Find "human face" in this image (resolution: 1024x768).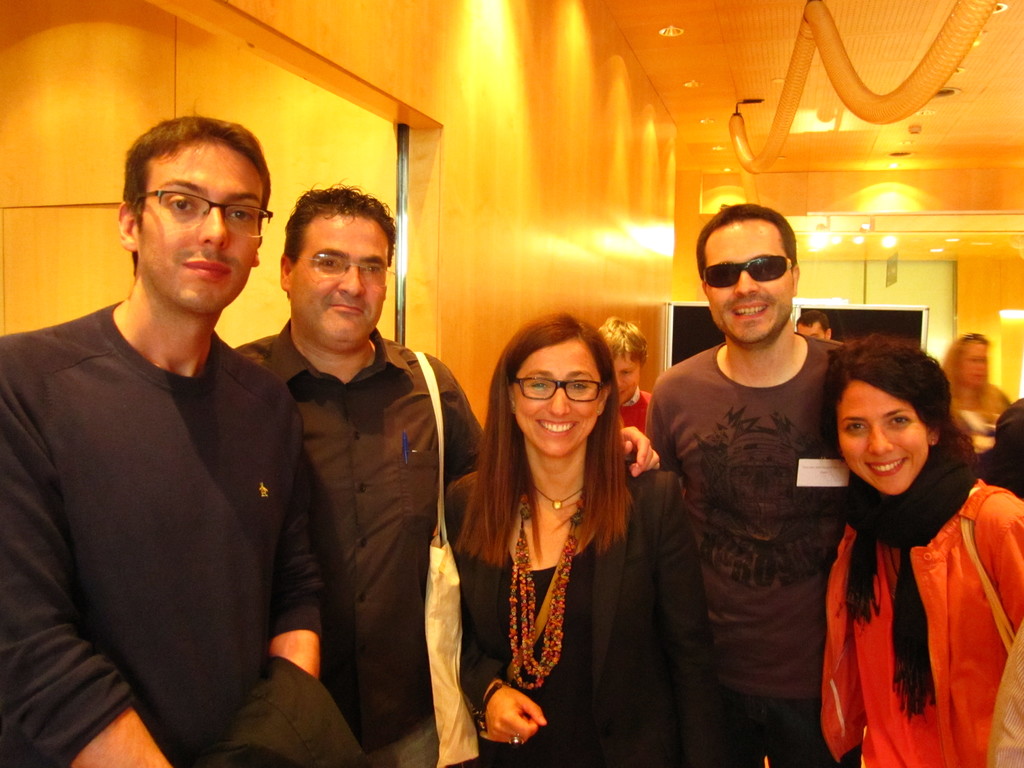
(837, 371, 934, 497).
